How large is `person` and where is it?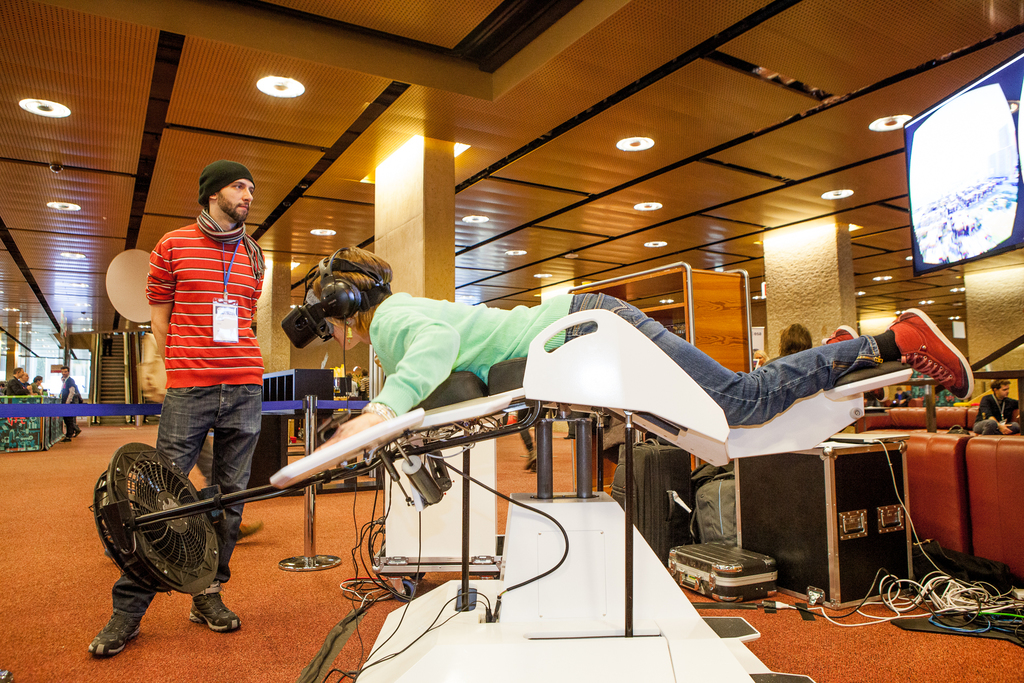
Bounding box: box(970, 383, 1020, 450).
